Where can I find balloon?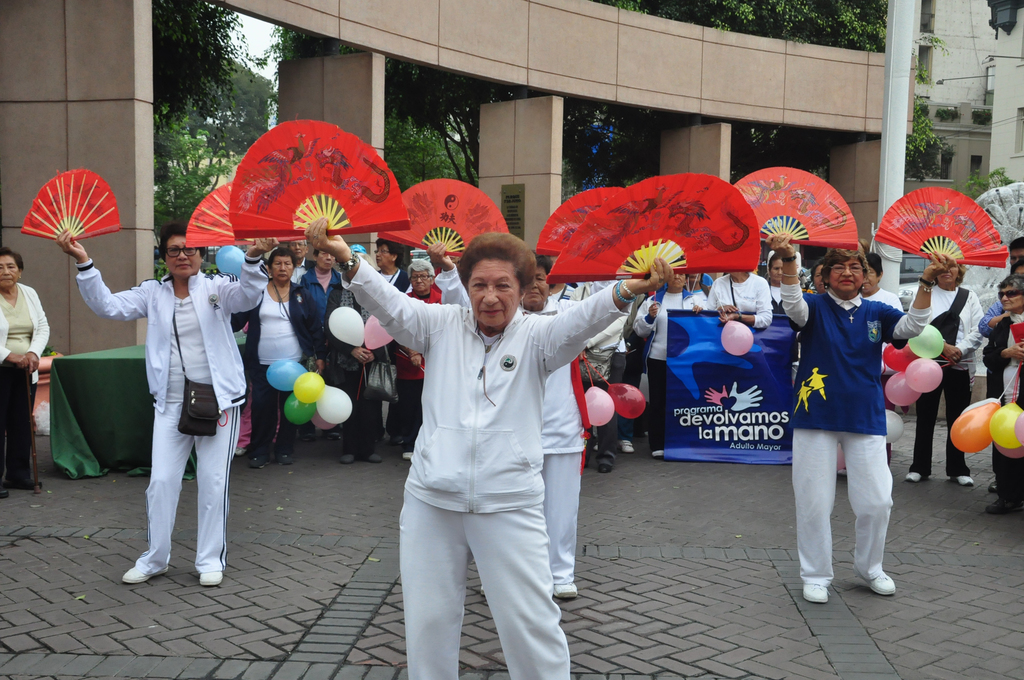
You can find it at detection(217, 245, 244, 280).
